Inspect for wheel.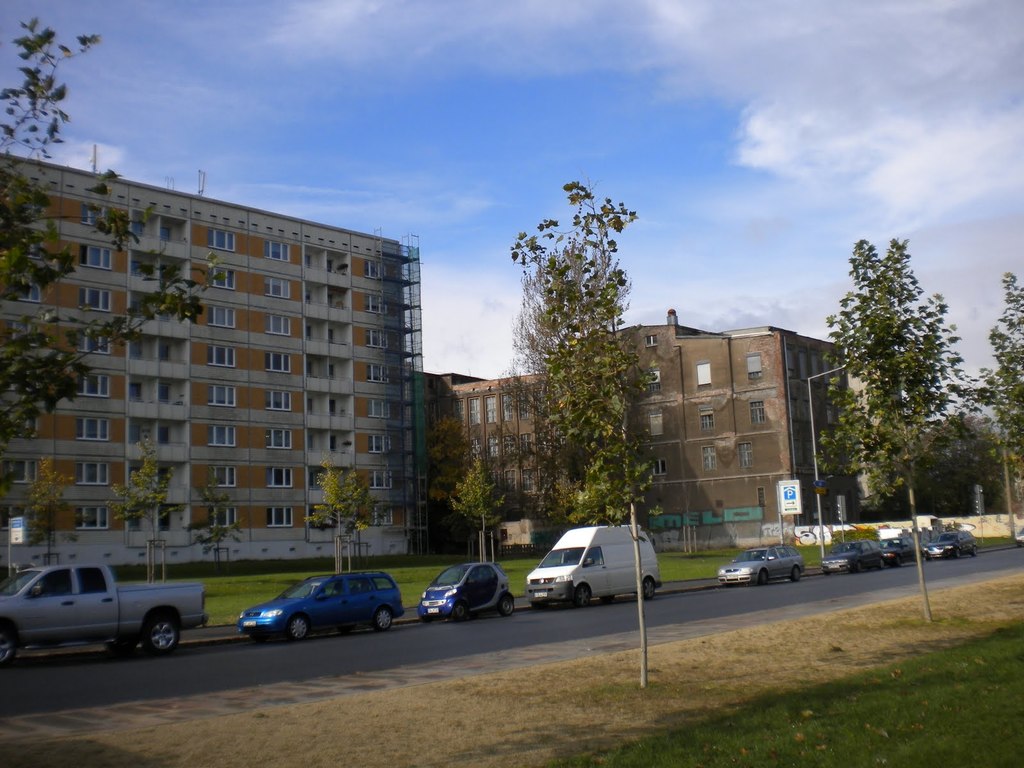
Inspection: crop(857, 562, 863, 573).
